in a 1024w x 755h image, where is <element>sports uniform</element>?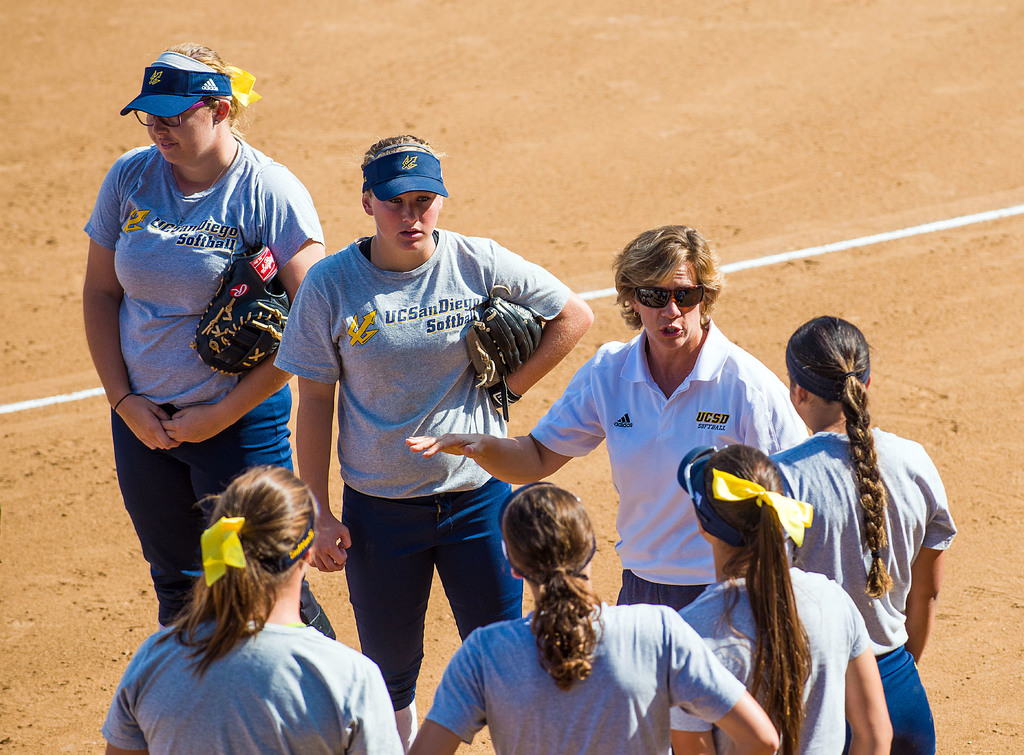
box(81, 67, 333, 634).
